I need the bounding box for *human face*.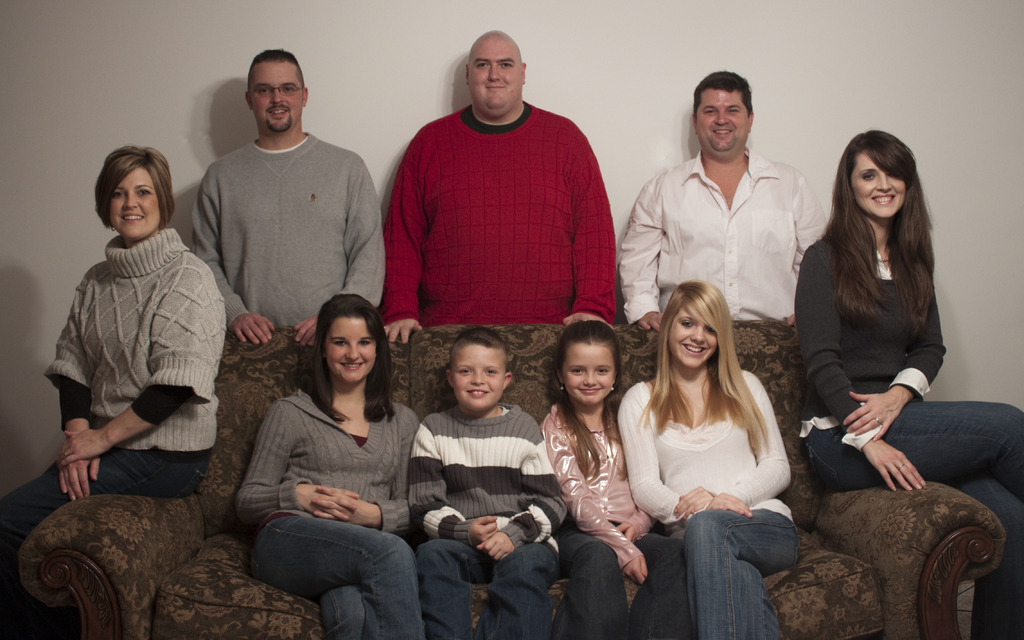
Here it is: (667, 312, 721, 373).
